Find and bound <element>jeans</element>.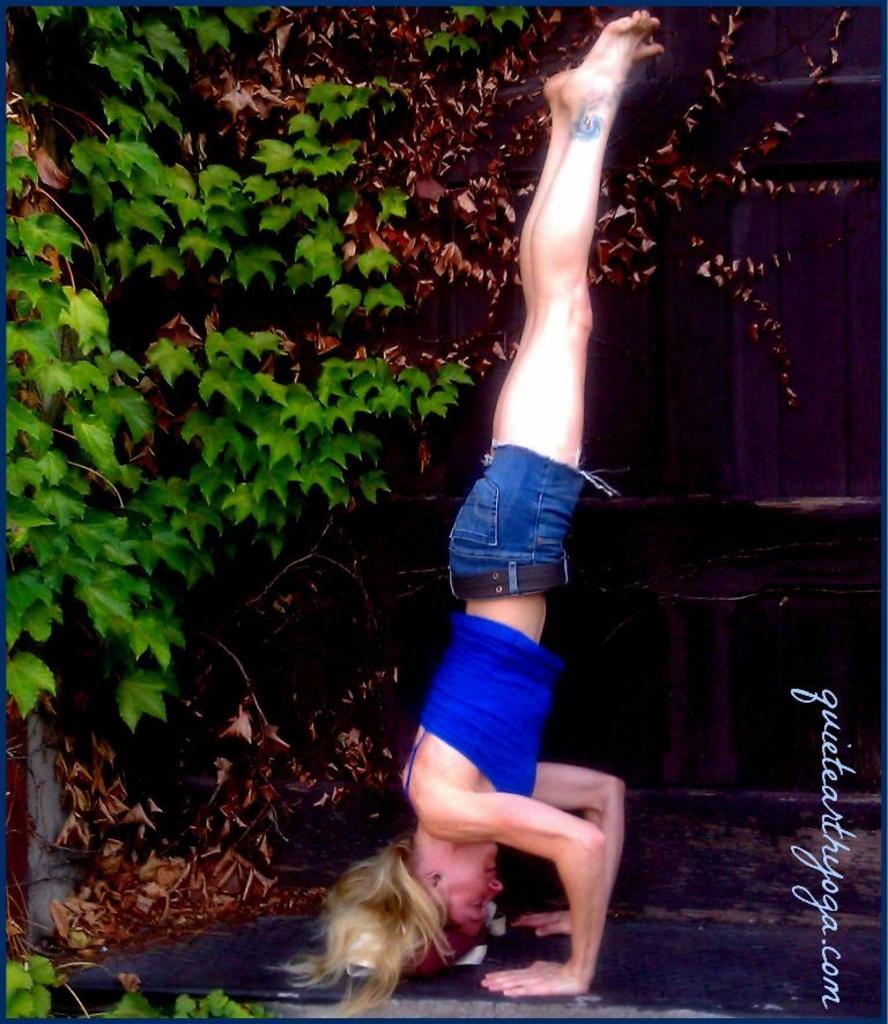
Bound: [444, 440, 606, 631].
